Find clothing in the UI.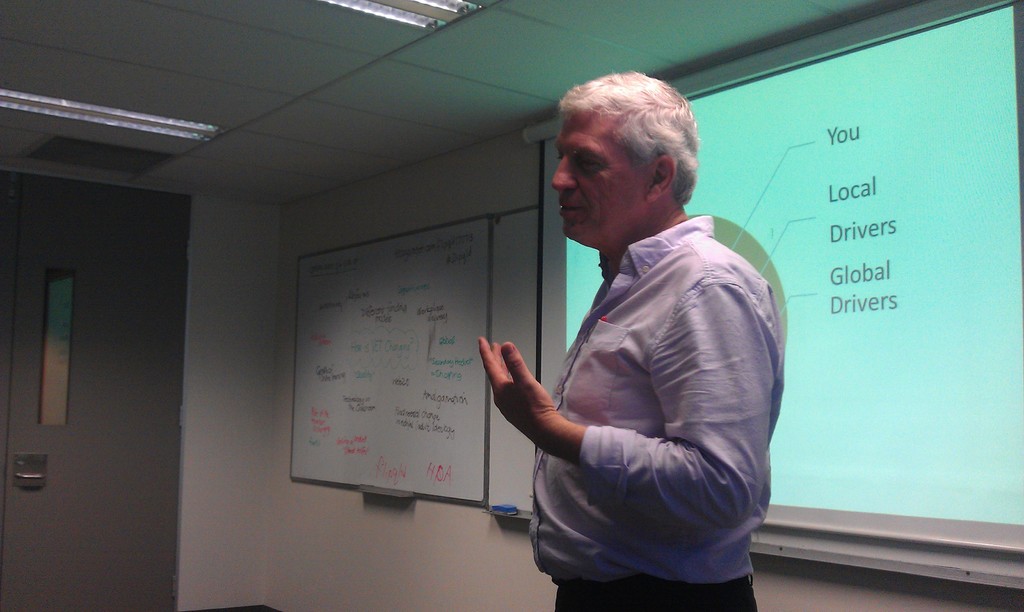
UI element at <bbox>488, 170, 778, 584</bbox>.
